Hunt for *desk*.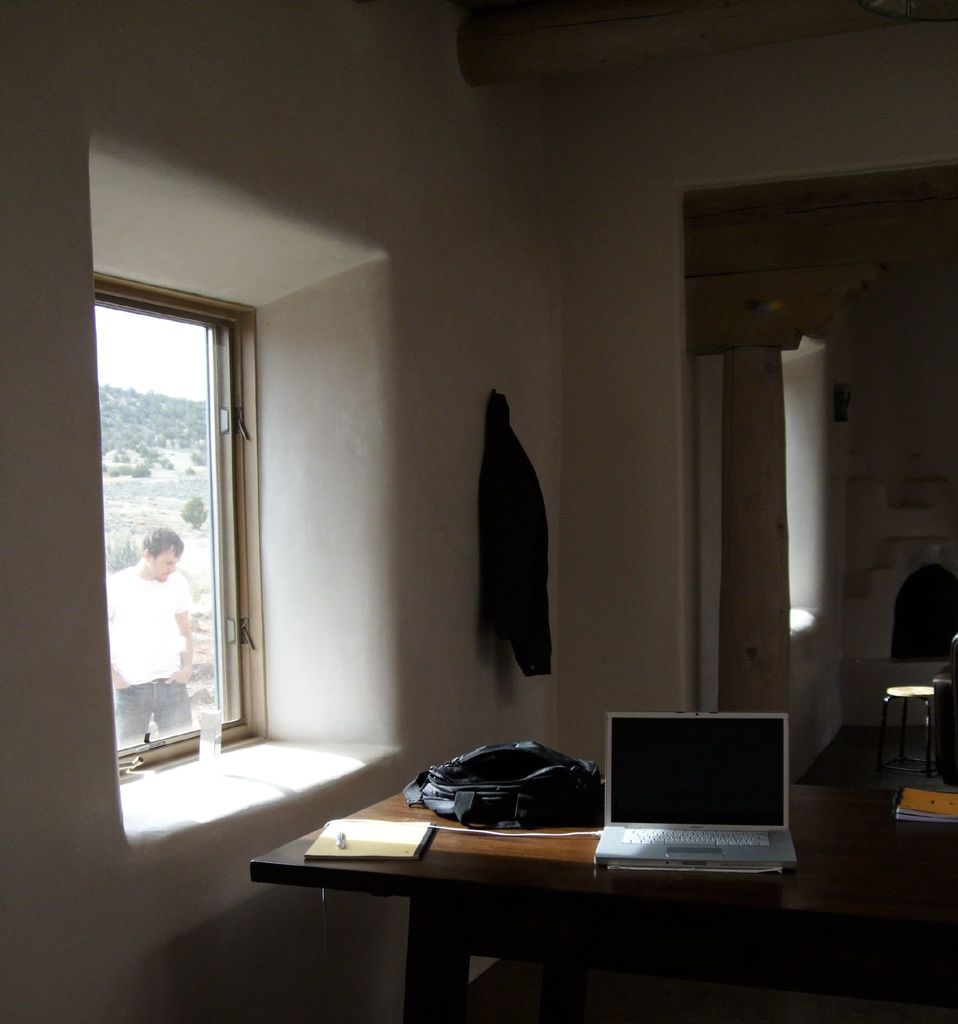
Hunted down at x1=237, y1=791, x2=788, y2=1016.
